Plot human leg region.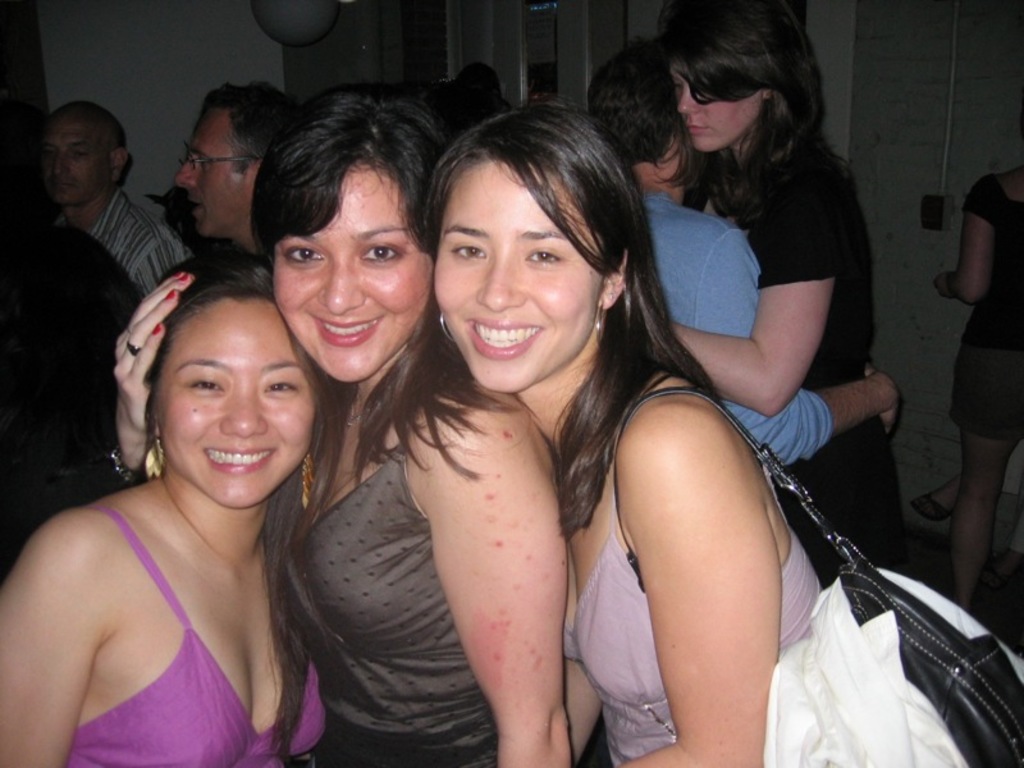
Plotted at locate(787, 407, 908, 571).
